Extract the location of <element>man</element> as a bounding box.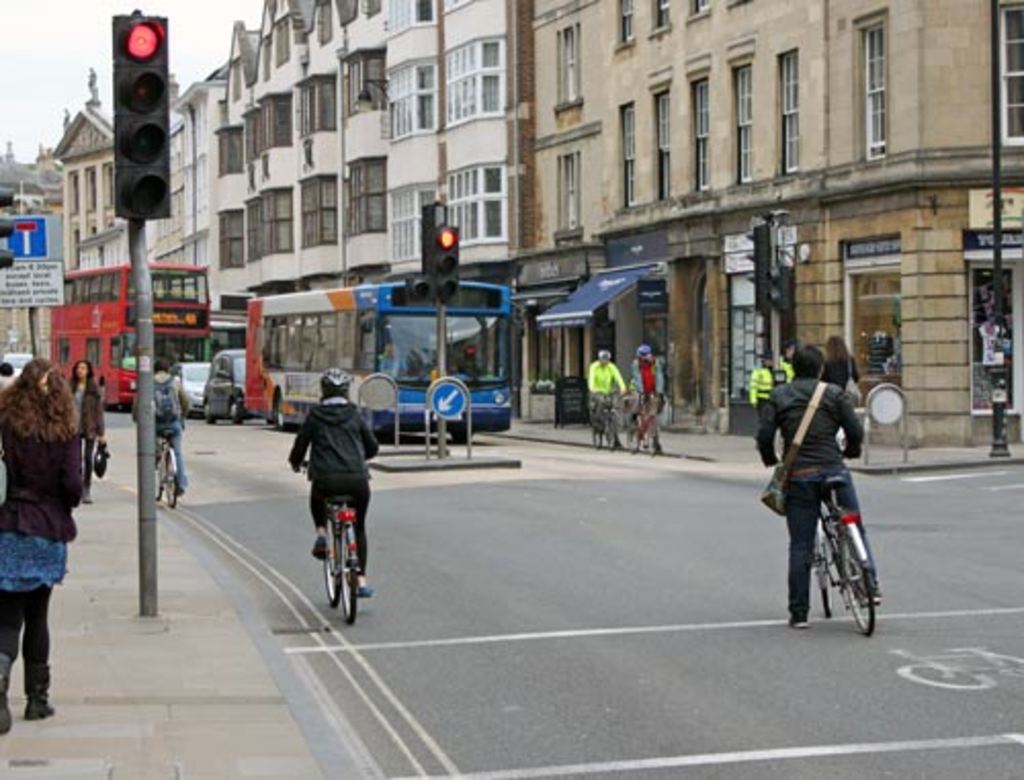
<bbox>0, 354, 20, 395</bbox>.
